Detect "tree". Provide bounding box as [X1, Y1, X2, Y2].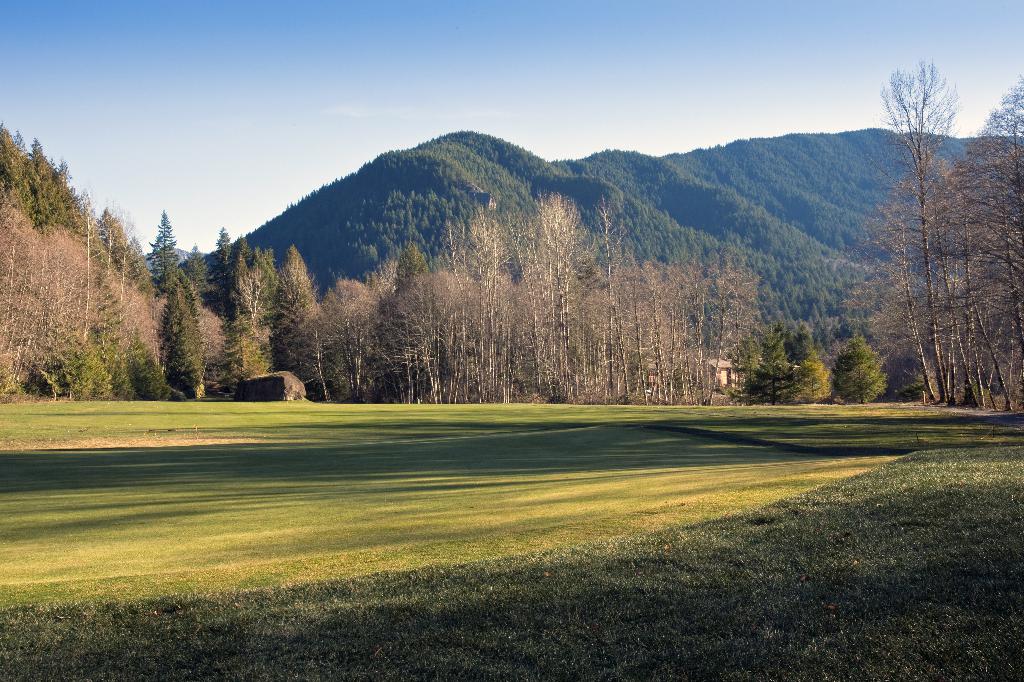
[264, 240, 325, 386].
